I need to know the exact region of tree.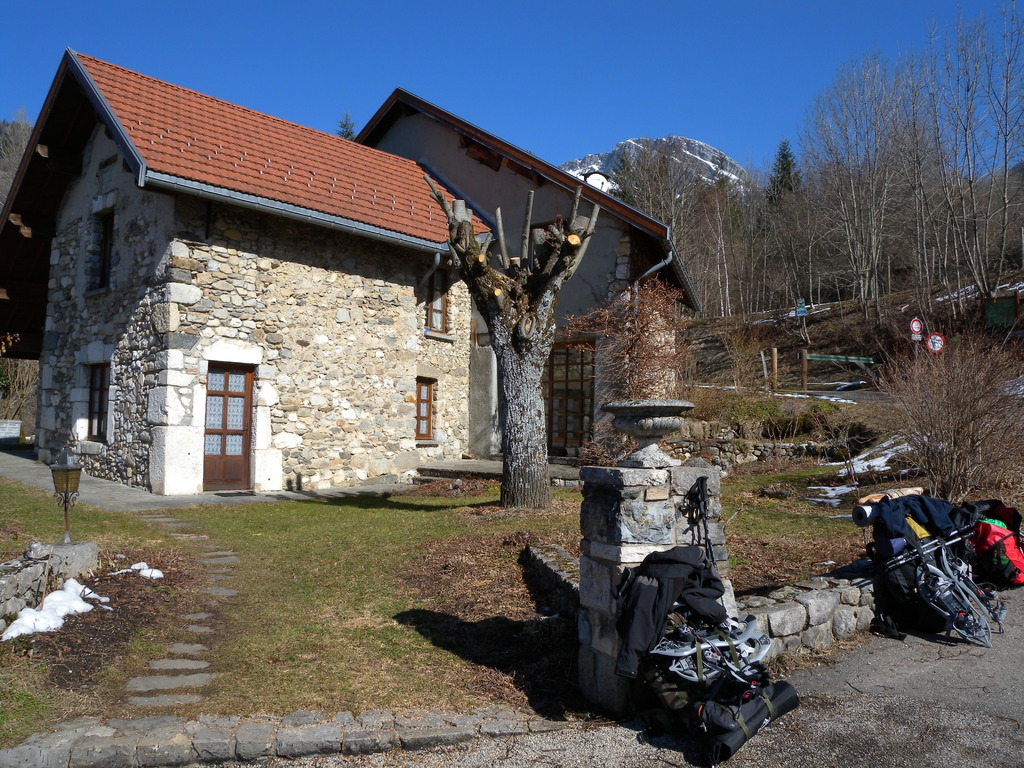
Region: [422,171,597,508].
